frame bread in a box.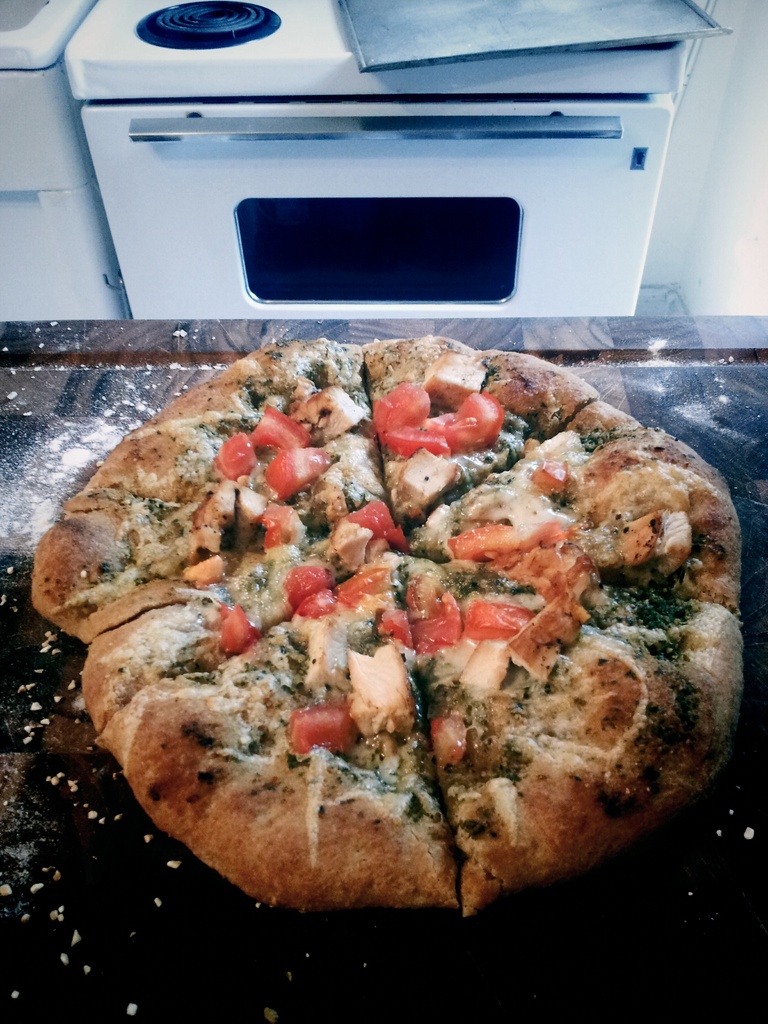
(41, 353, 758, 892).
